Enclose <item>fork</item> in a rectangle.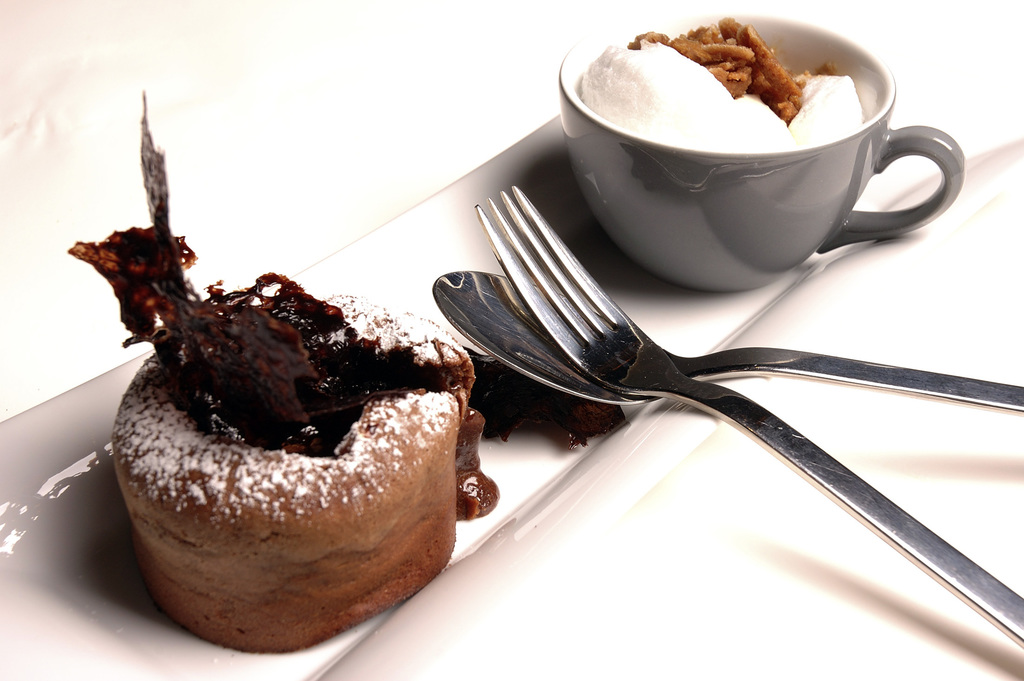
[473,209,1009,659].
